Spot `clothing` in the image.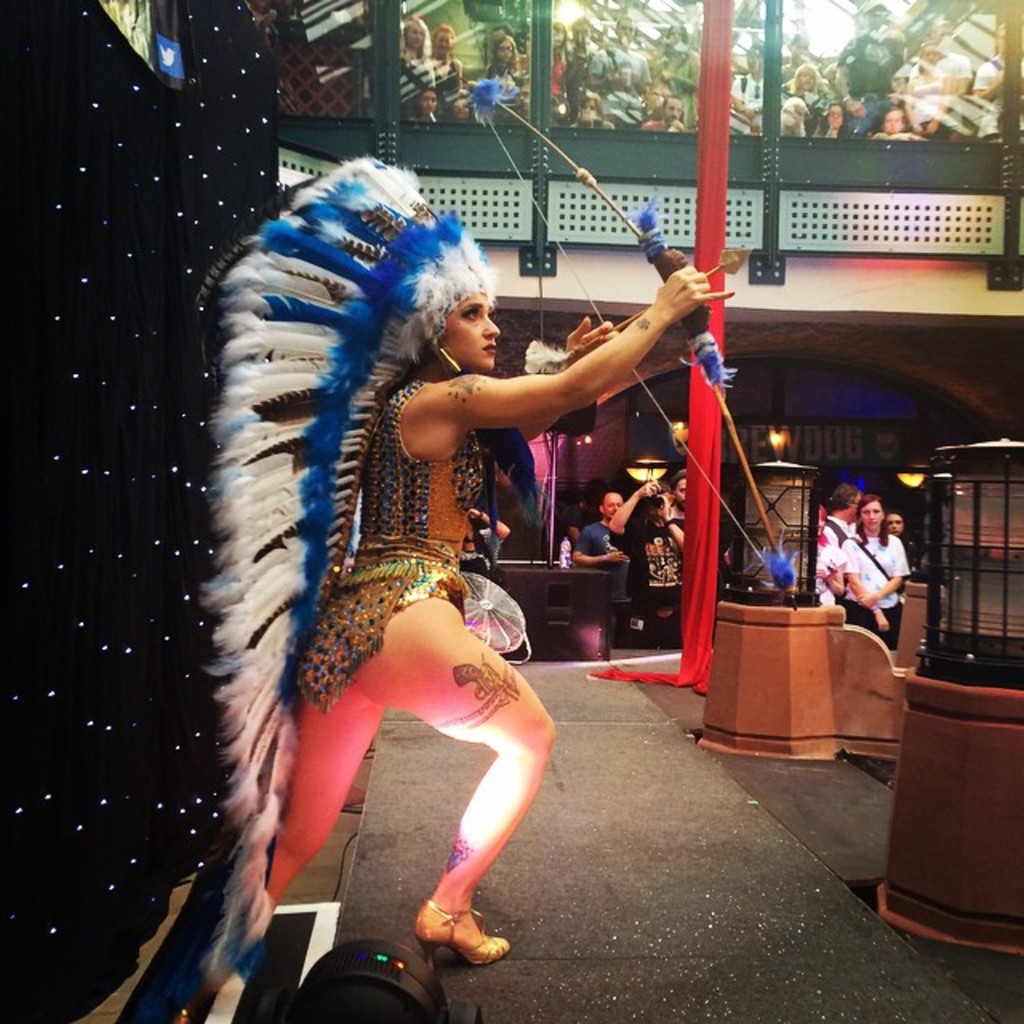
`clothing` found at crop(402, 59, 443, 96).
